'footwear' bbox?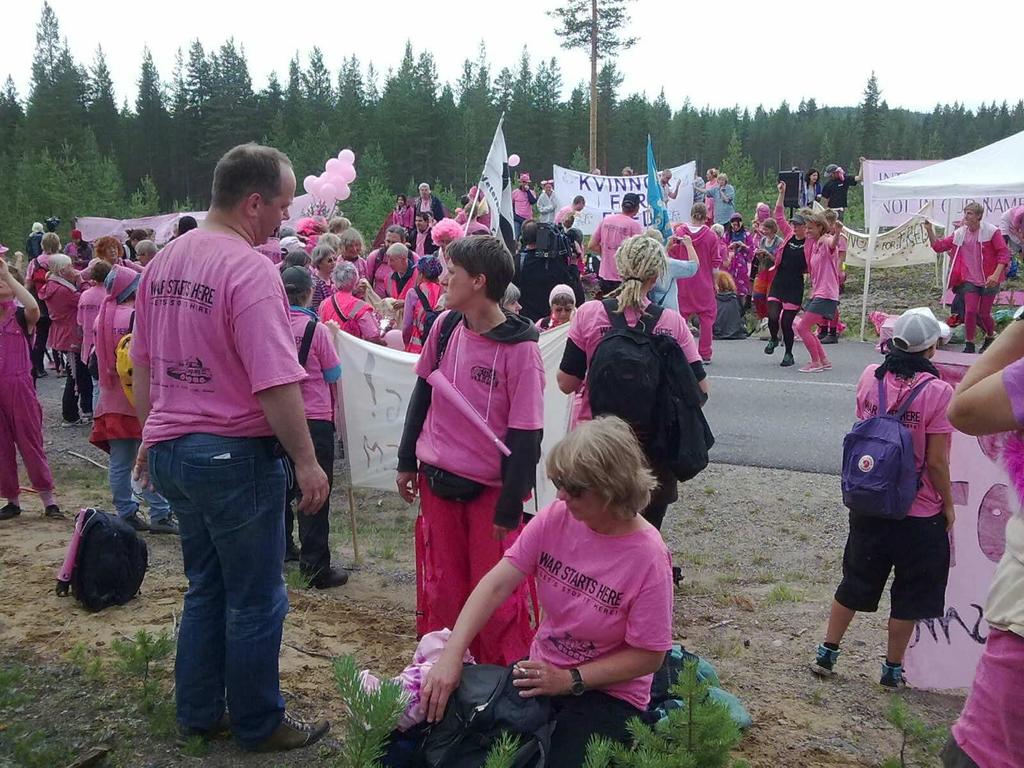
(x1=45, y1=505, x2=65, y2=522)
